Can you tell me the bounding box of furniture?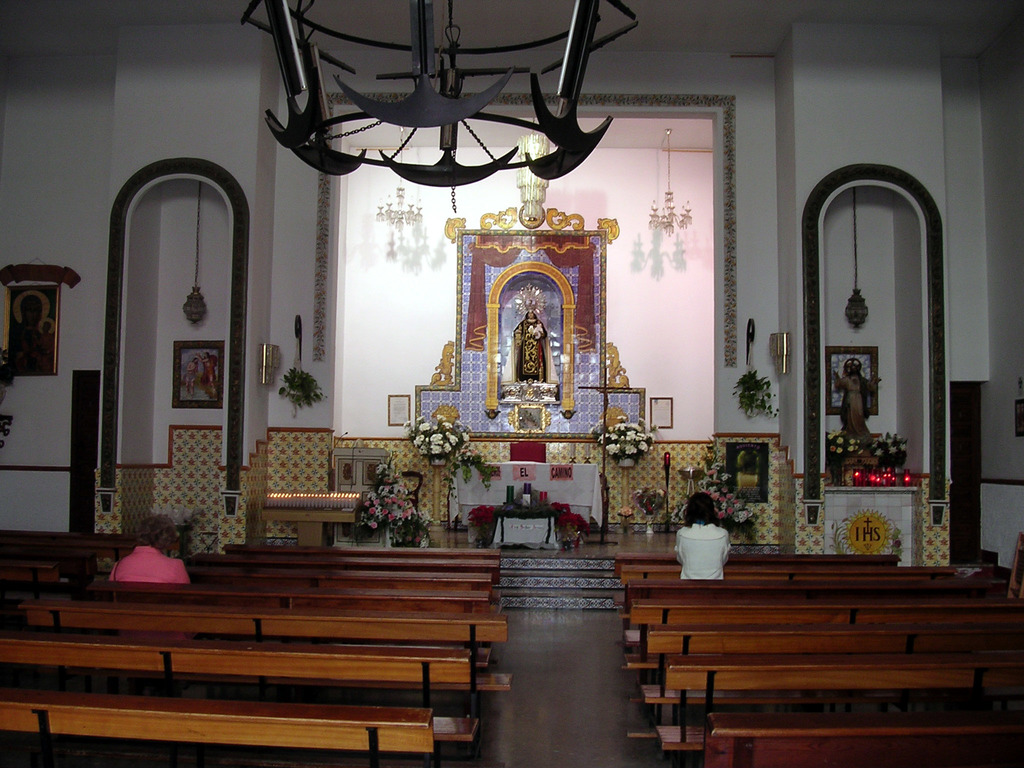
451/461/604/550.
